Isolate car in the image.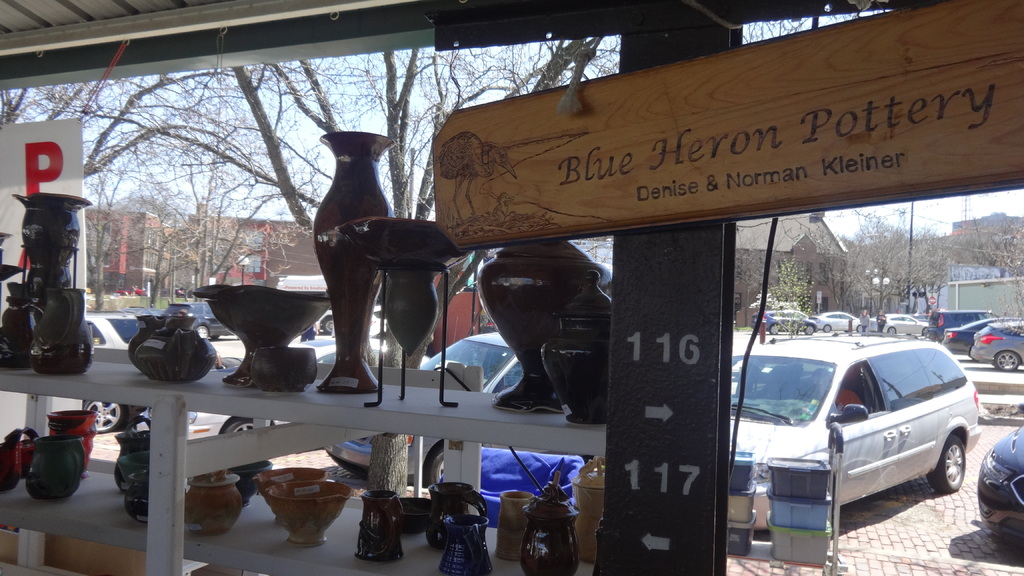
Isolated region: box=[974, 429, 1023, 554].
